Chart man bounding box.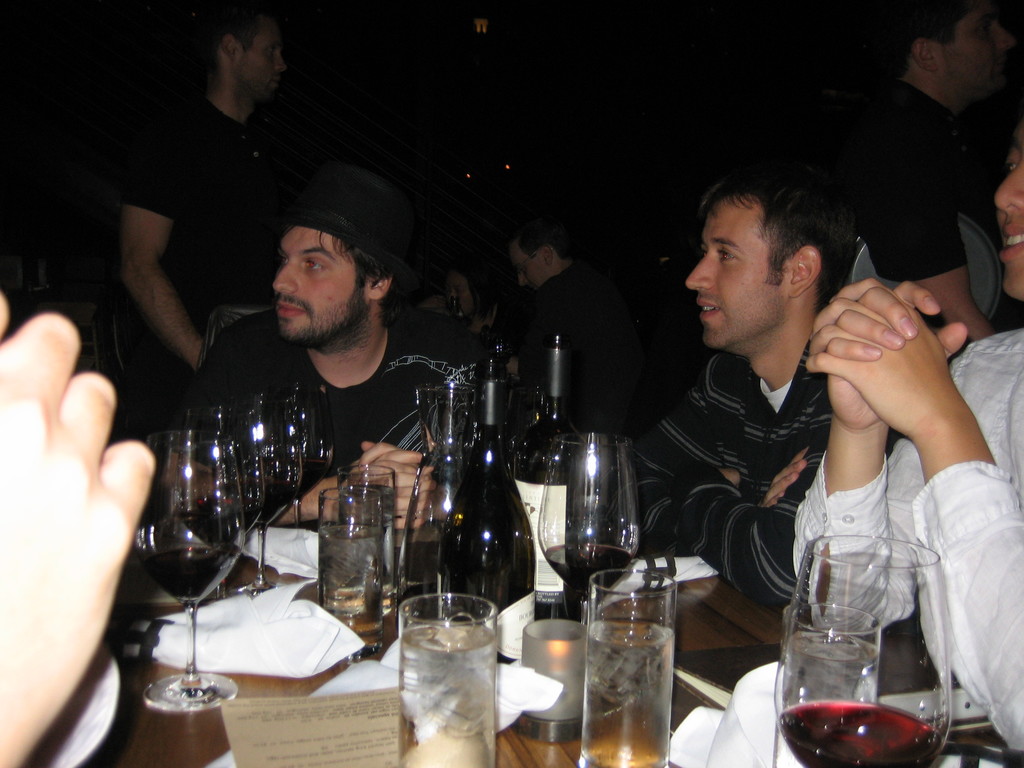
Charted: 602 158 911 582.
